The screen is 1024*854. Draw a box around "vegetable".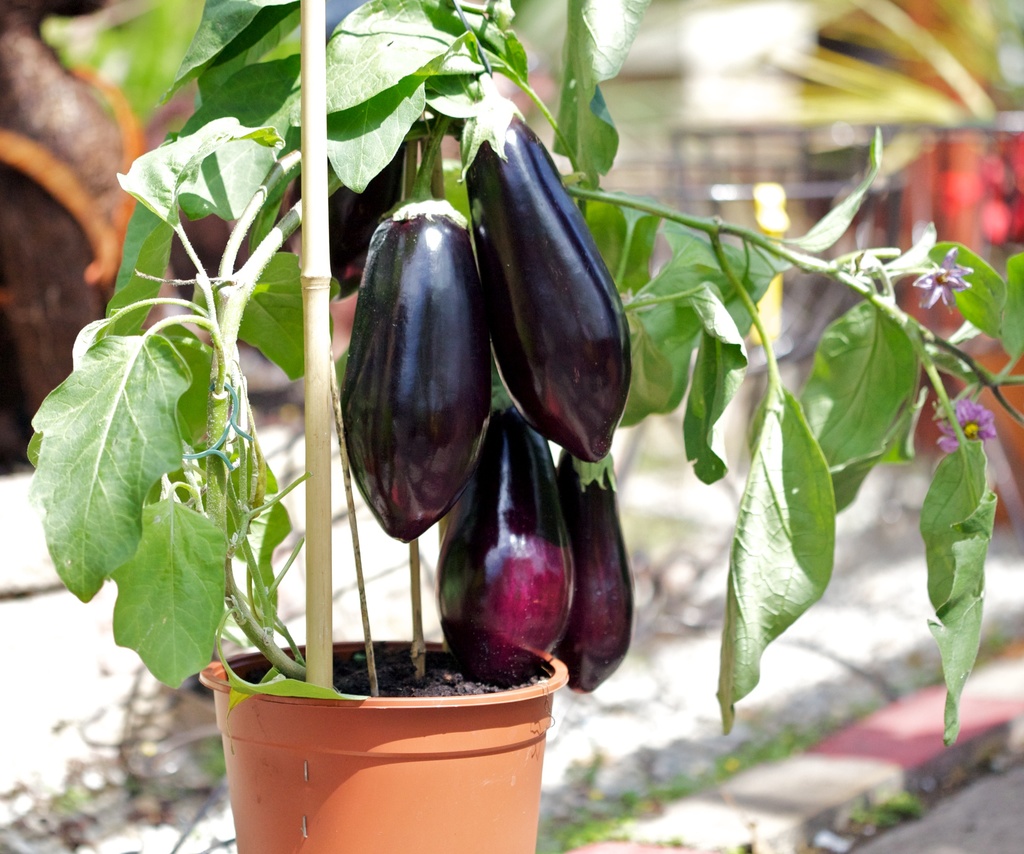
x1=335, y1=195, x2=495, y2=548.
